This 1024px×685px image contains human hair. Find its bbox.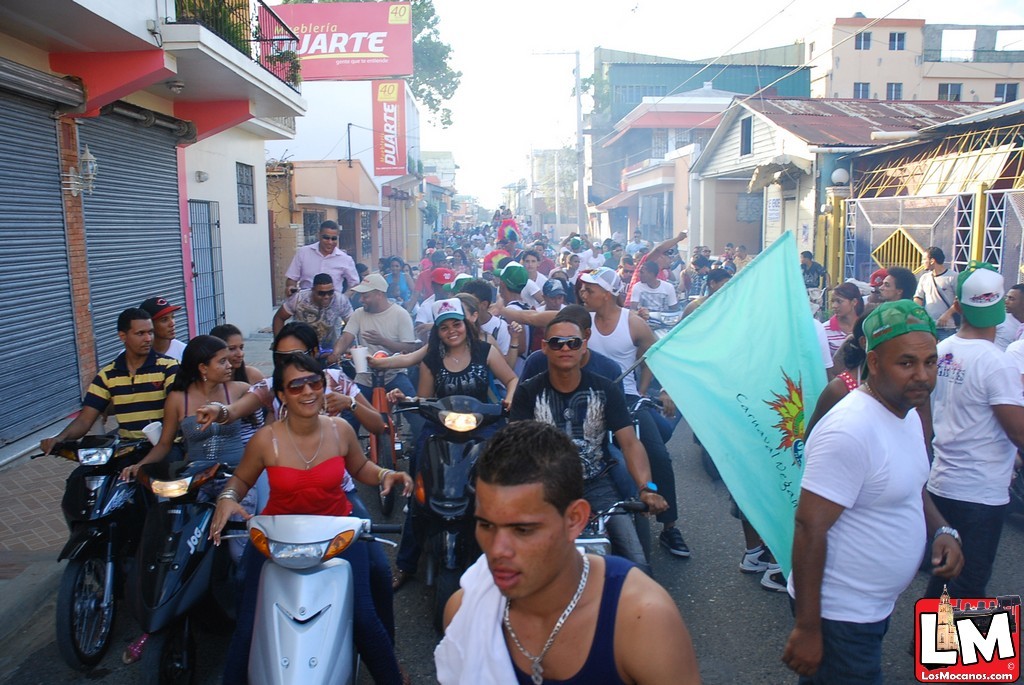
bbox(889, 266, 920, 299).
